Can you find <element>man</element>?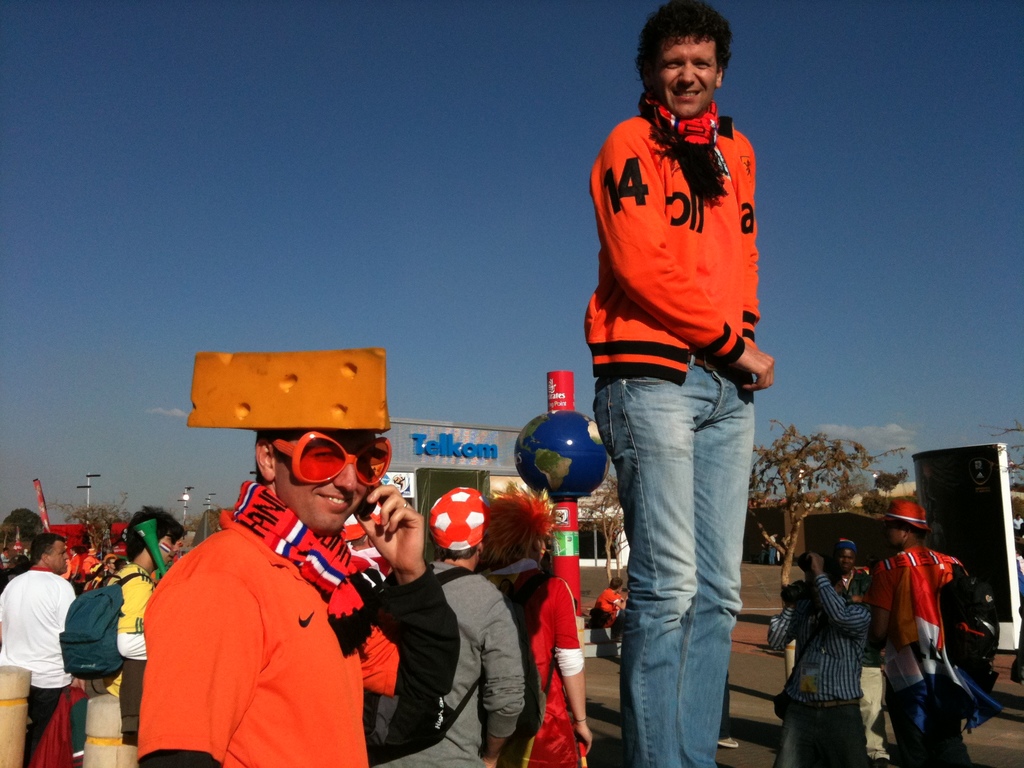
Yes, bounding box: Rect(376, 484, 545, 767).
